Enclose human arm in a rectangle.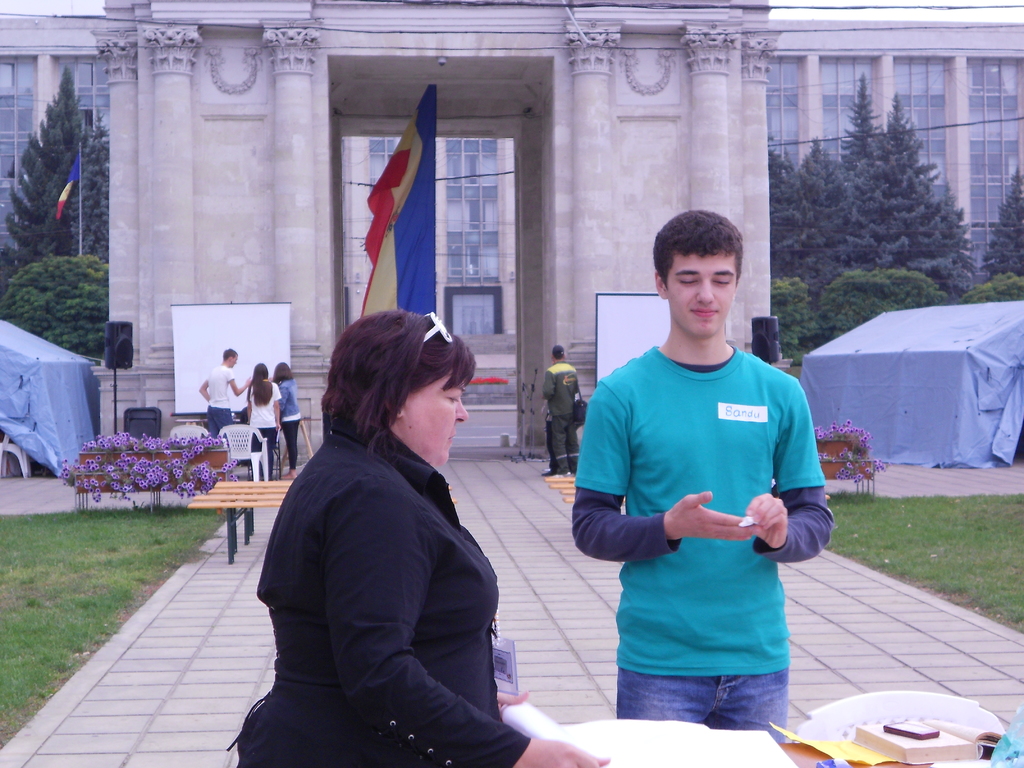
(x1=298, y1=485, x2=491, y2=731).
